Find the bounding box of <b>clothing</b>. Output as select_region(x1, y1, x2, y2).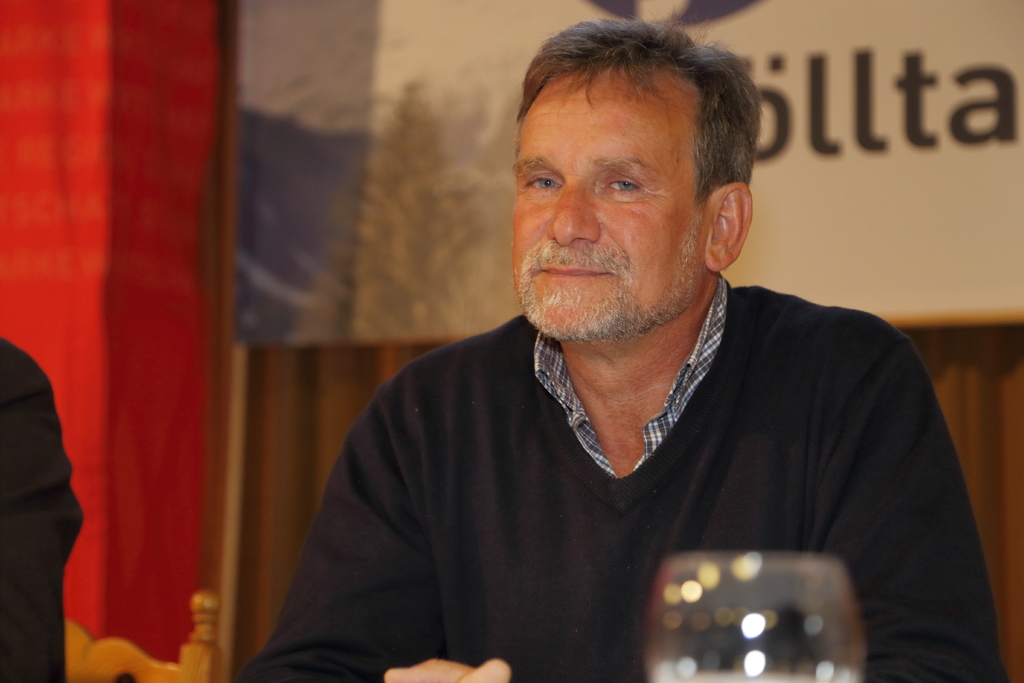
select_region(0, 339, 89, 682).
